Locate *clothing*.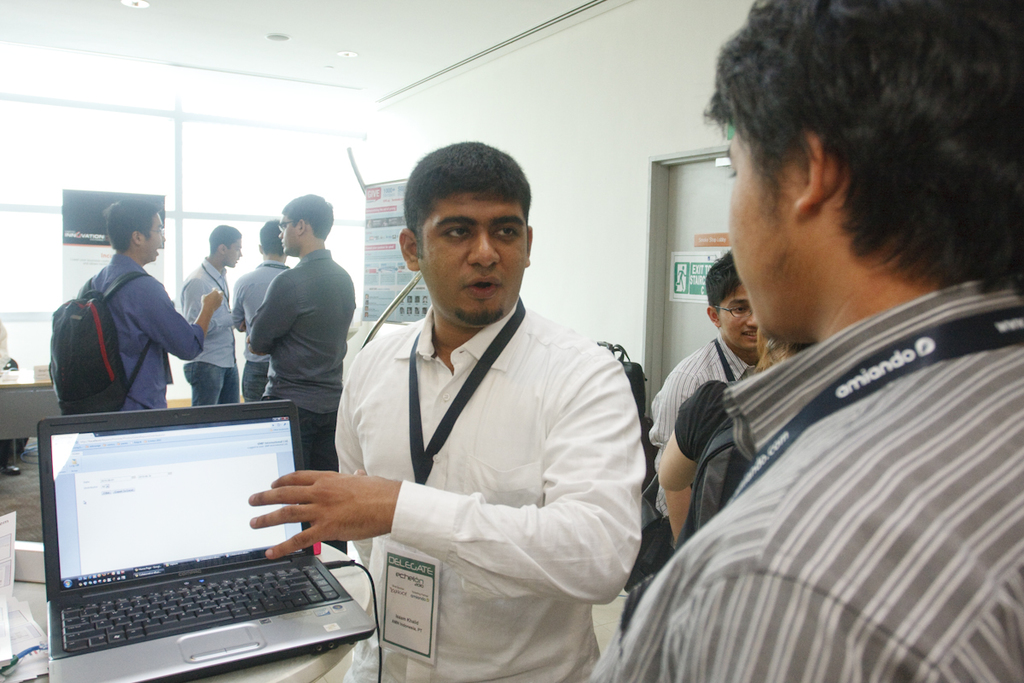
Bounding box: bbox=[660, 342, 771, 505].
